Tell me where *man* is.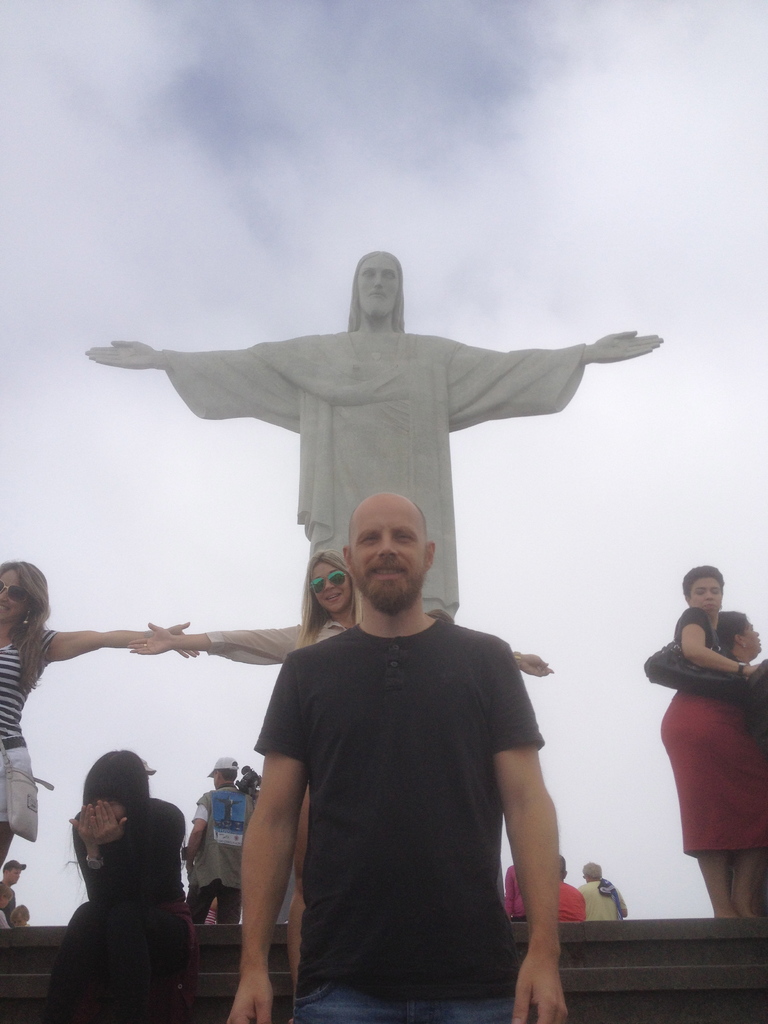
*man* is at crop(220, 469, 582, 1004).
